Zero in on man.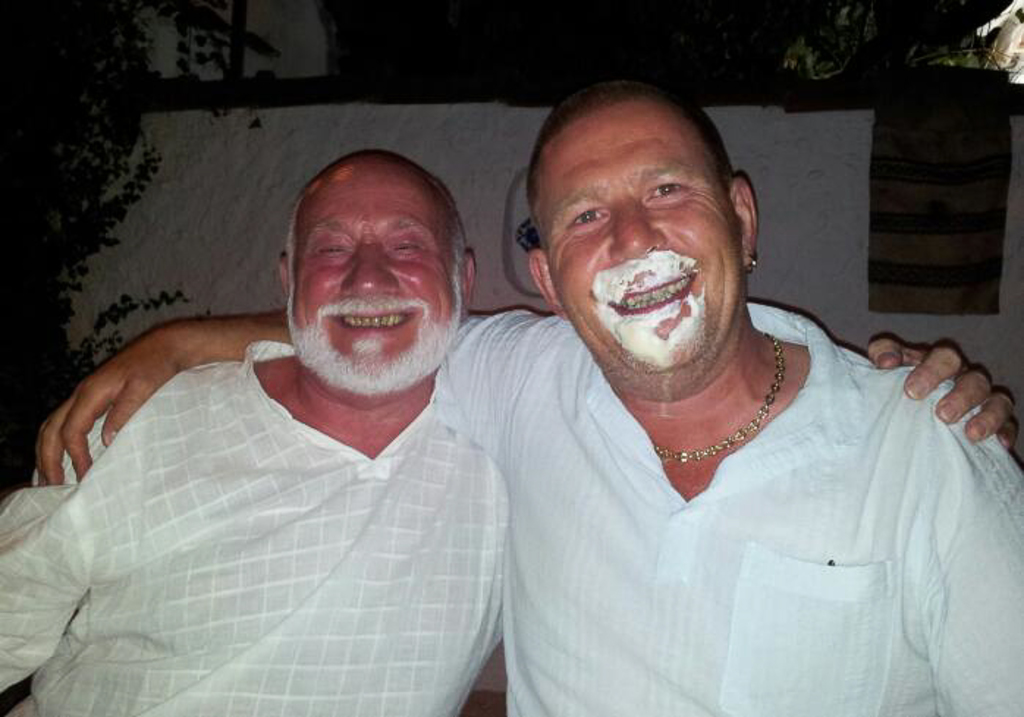
Zeroed in: <box>32,76,1023,716</box>.
